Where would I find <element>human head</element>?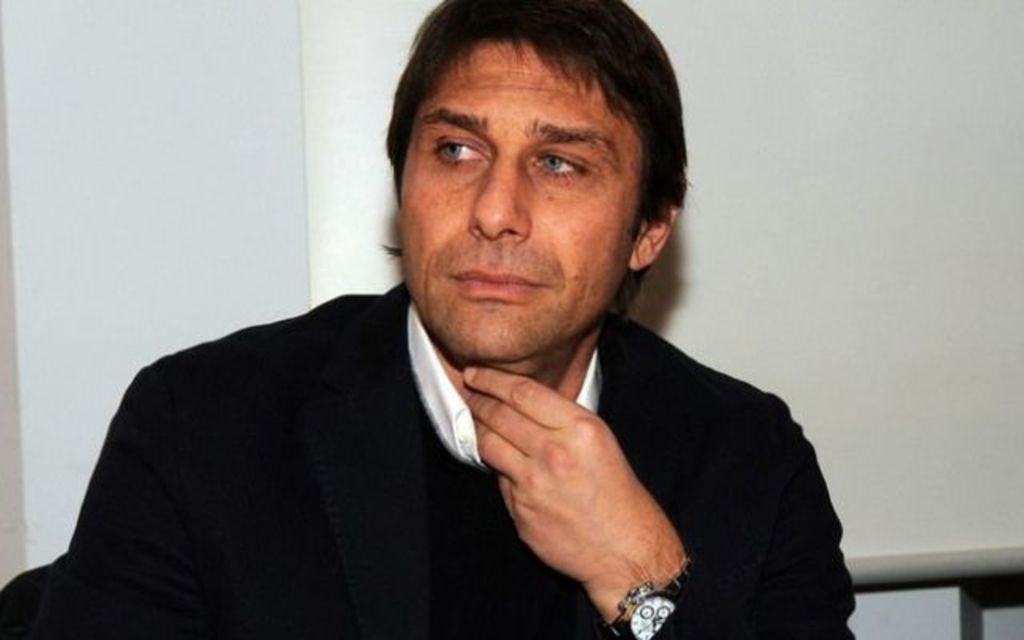
At [left=368, top=6, right=674, bottom=304].
